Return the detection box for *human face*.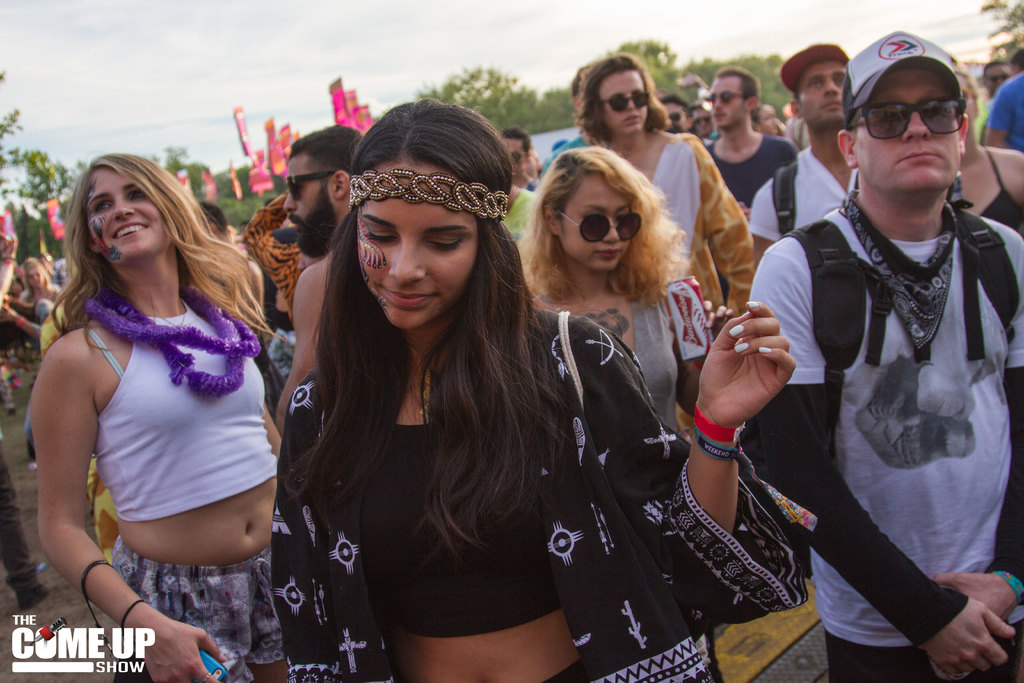
{"left": 86, "top": 169, "right": 172, "bottom": 261}.
